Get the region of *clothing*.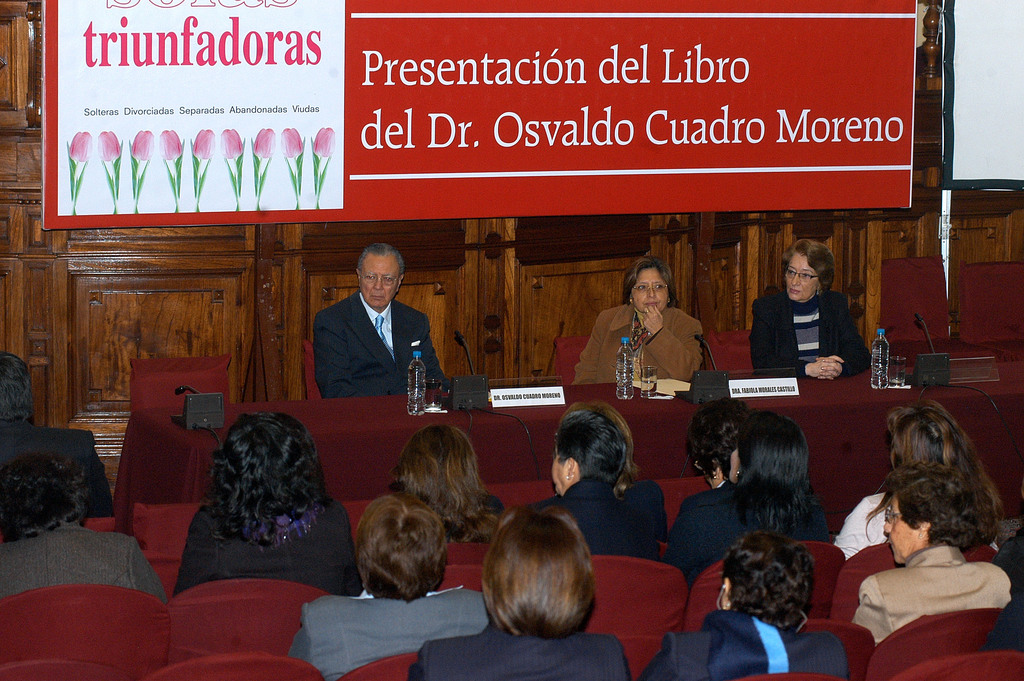
0,519,175,596.
